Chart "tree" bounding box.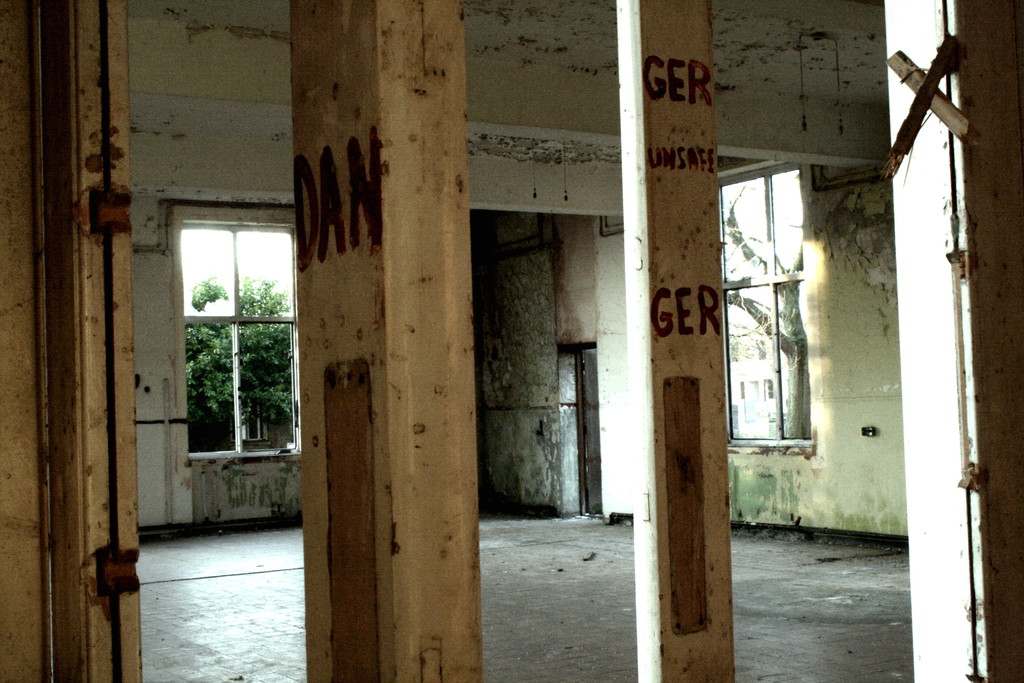
Charted: bbox=[150, 282, 306, 465].
